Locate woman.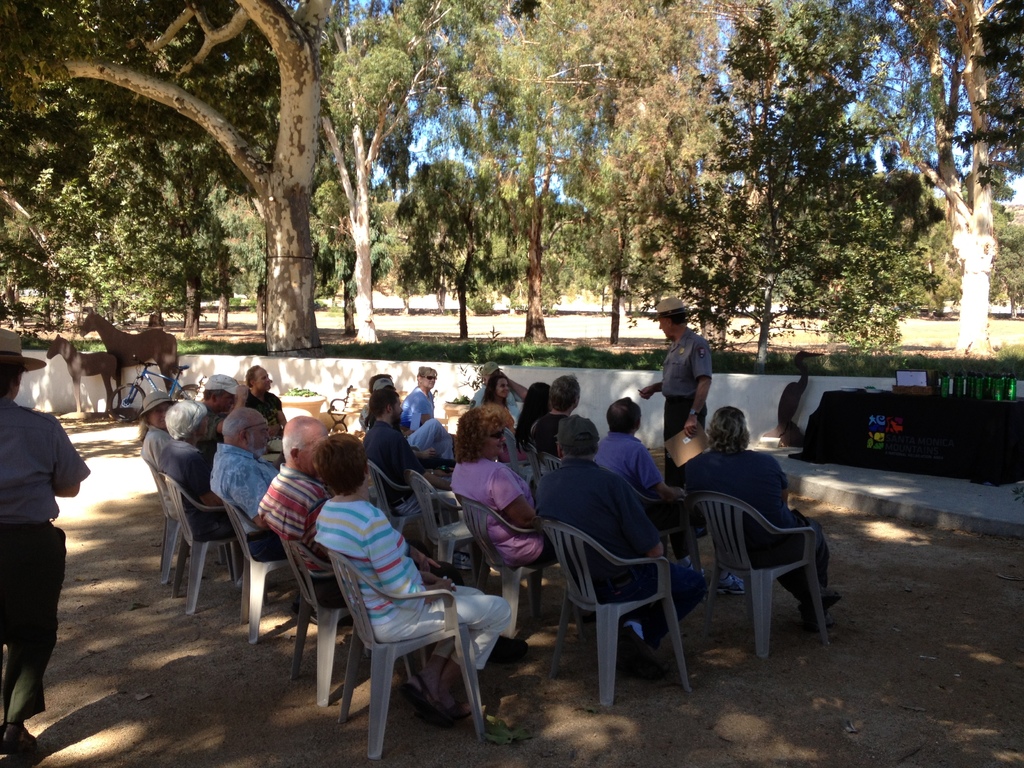
Bounding box: locate(271, 430, 496, 739).
